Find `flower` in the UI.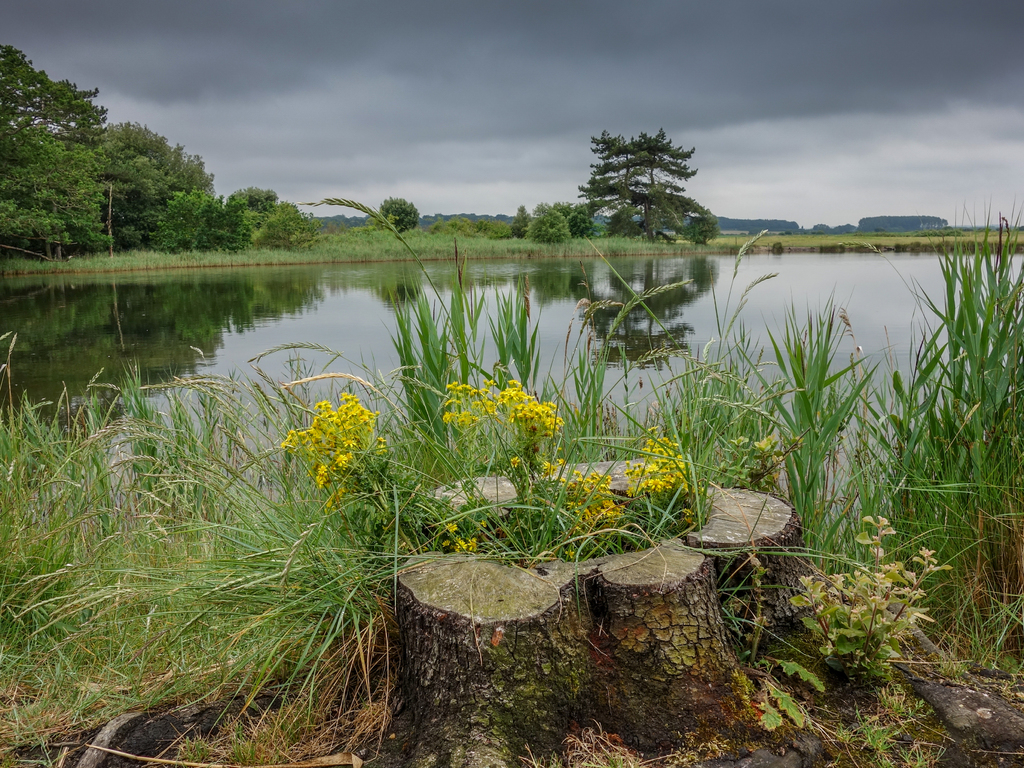
UI element at locate(467, 536, 477, 550).
